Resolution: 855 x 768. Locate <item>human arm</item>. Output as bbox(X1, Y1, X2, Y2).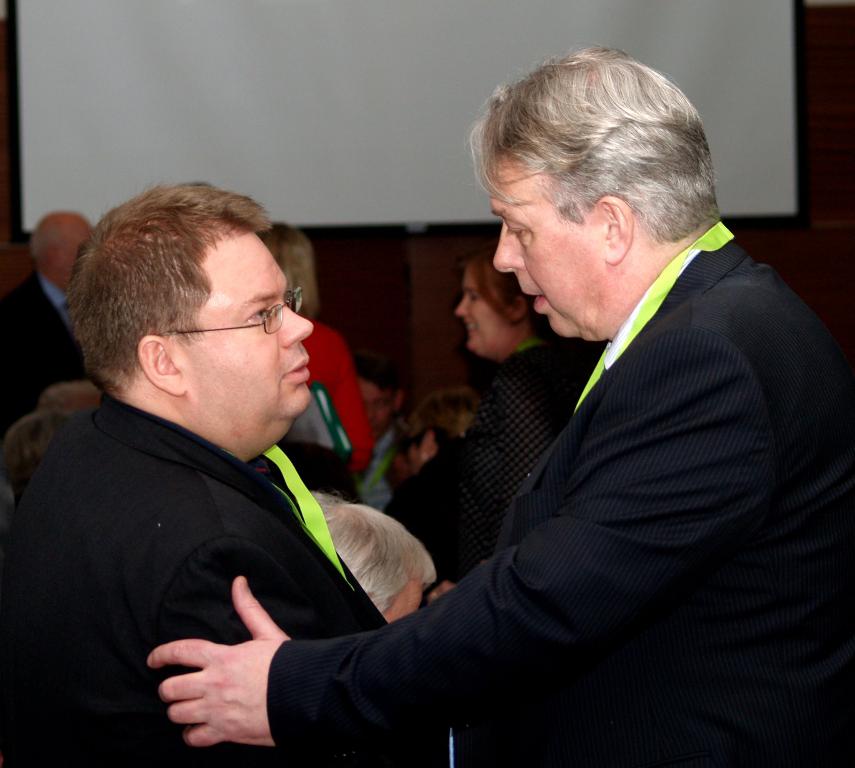
bbox(315, 350, 683, 730).
